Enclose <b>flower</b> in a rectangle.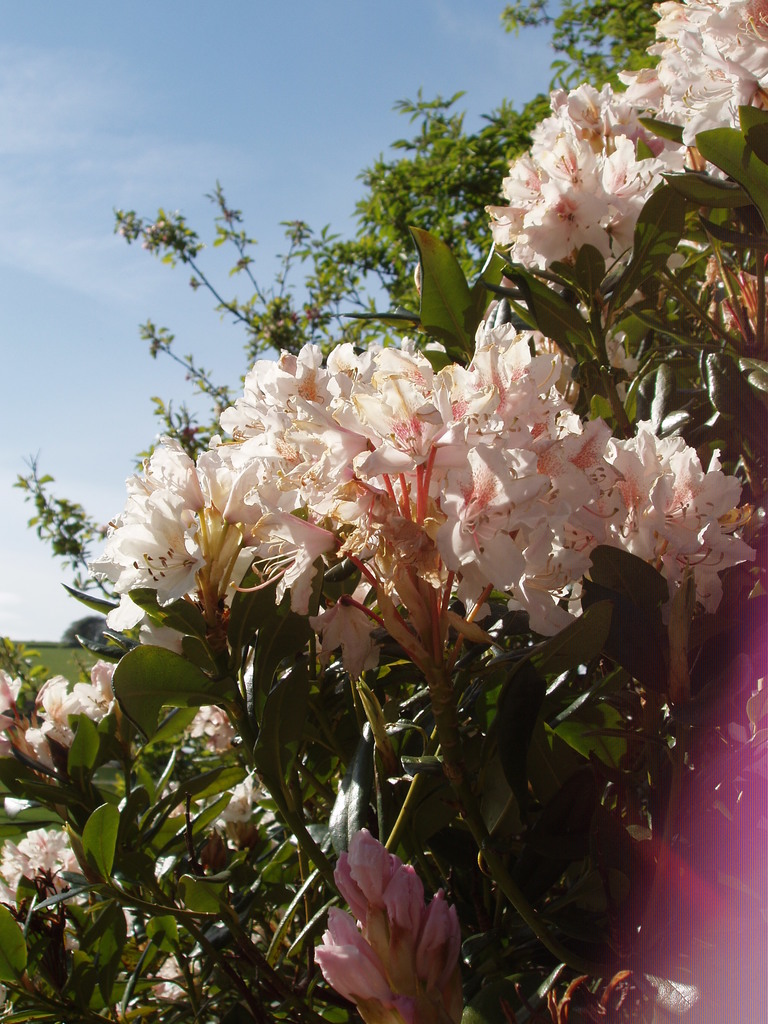
(175,704,229,756).
